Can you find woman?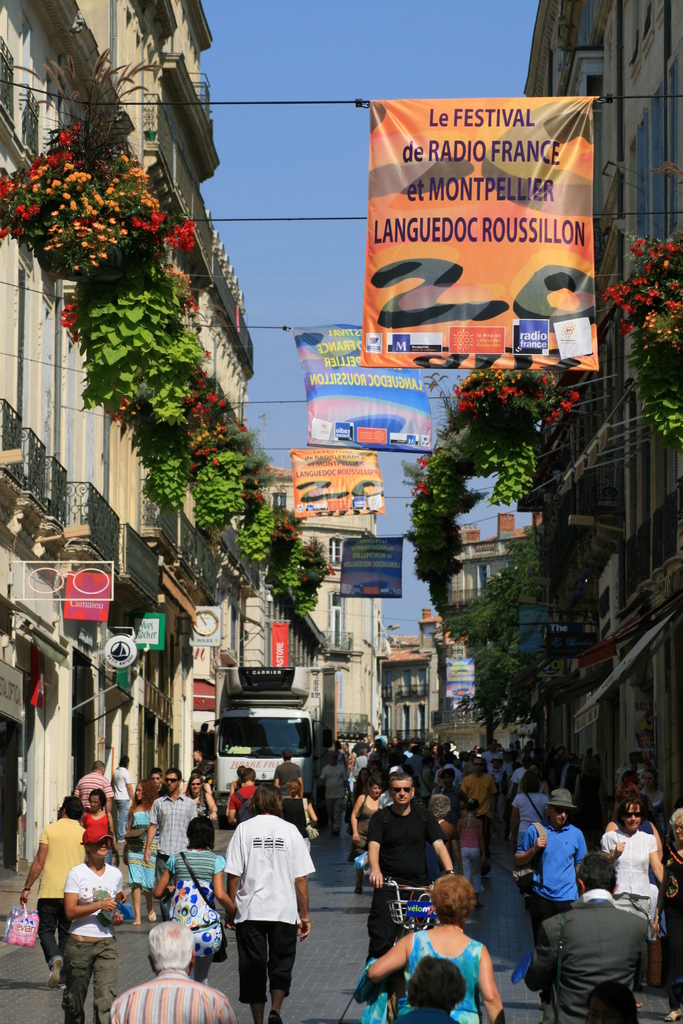
Yes, bounding box: {"x1": 77, "y1": 788, "x2": 119, "y2": 866}.
